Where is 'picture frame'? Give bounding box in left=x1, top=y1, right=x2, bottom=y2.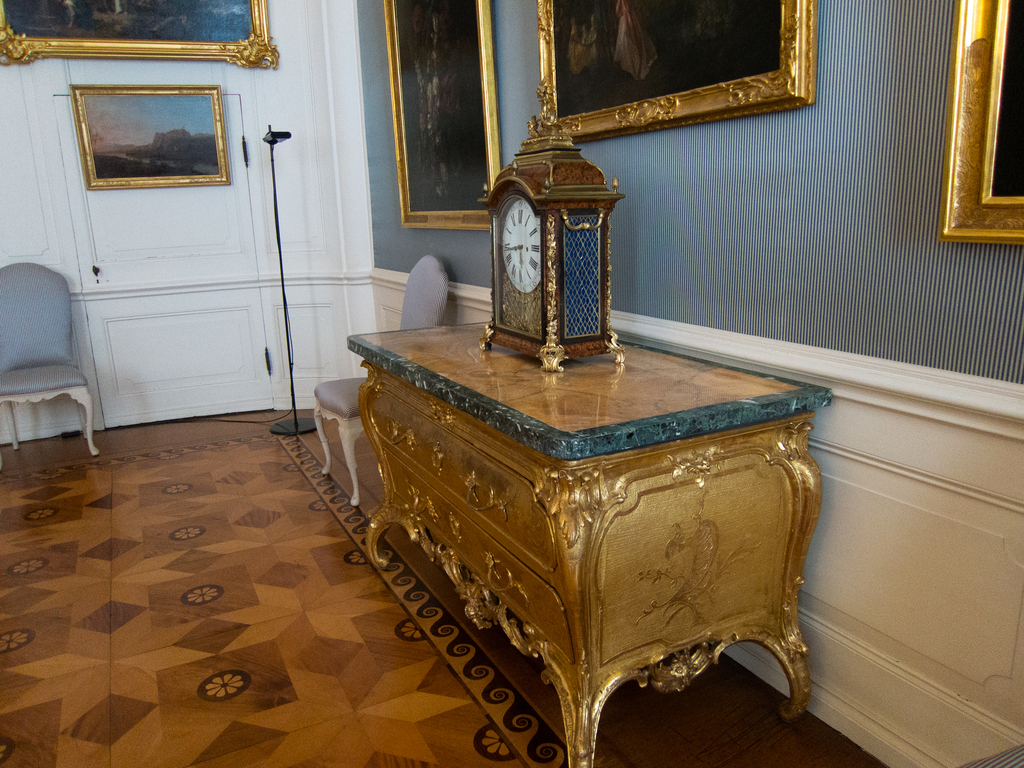
left=536, top=0, right=816, bottom=138.
